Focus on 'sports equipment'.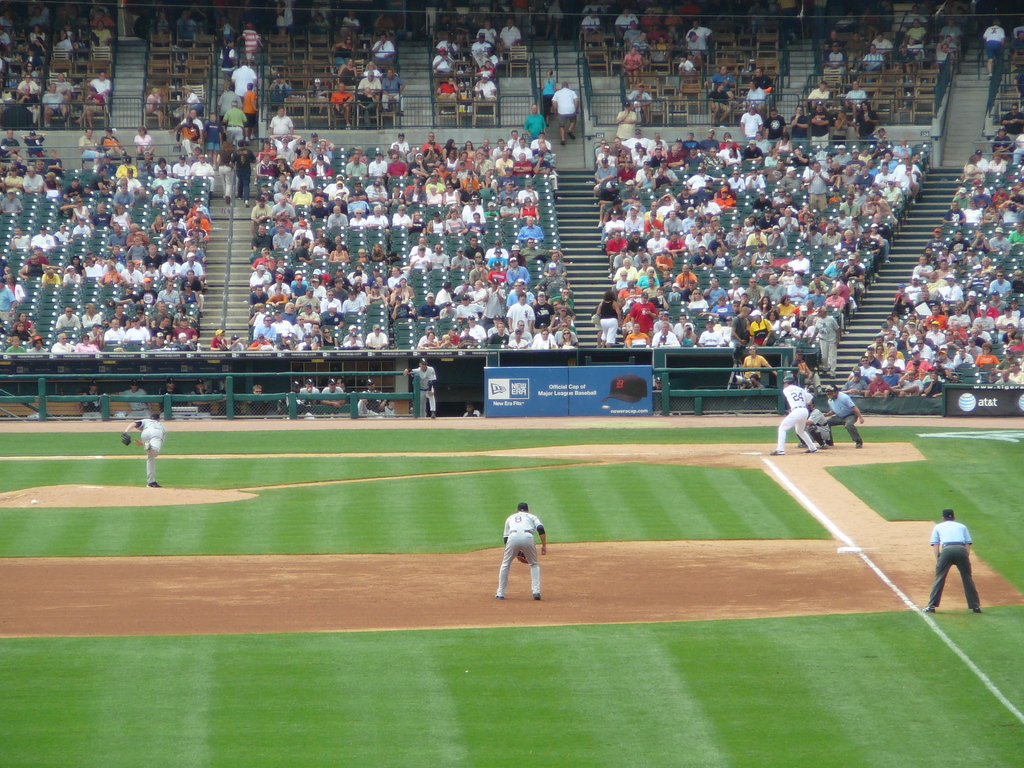
Focused at Rect(806, 424, 826, 450).
